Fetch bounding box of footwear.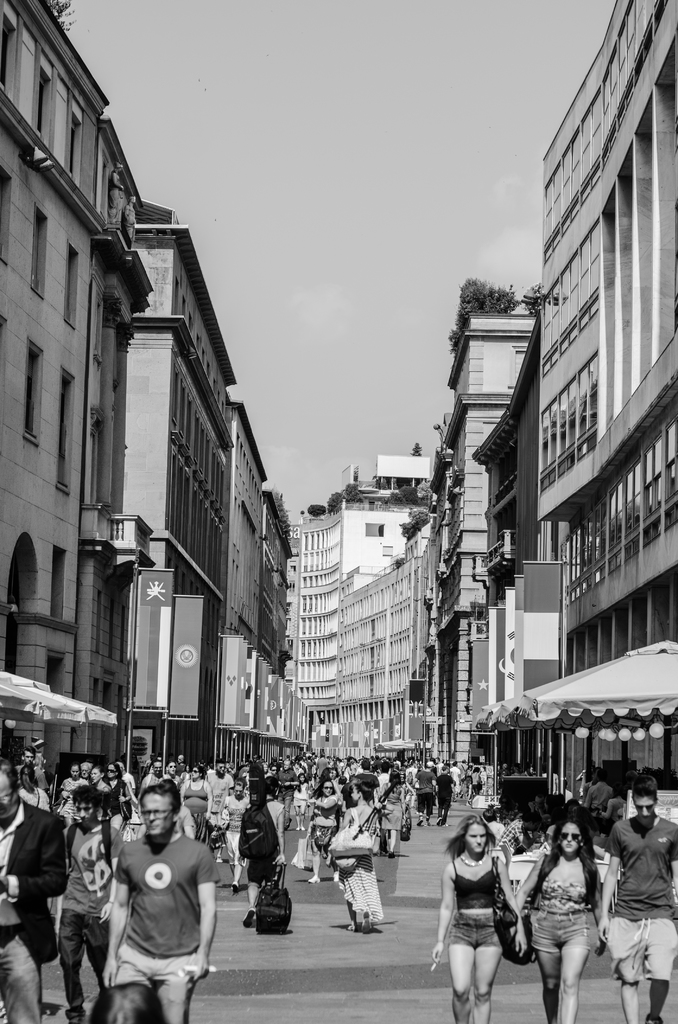
Bbox: select_region(67, 1019, 85, 1023).
